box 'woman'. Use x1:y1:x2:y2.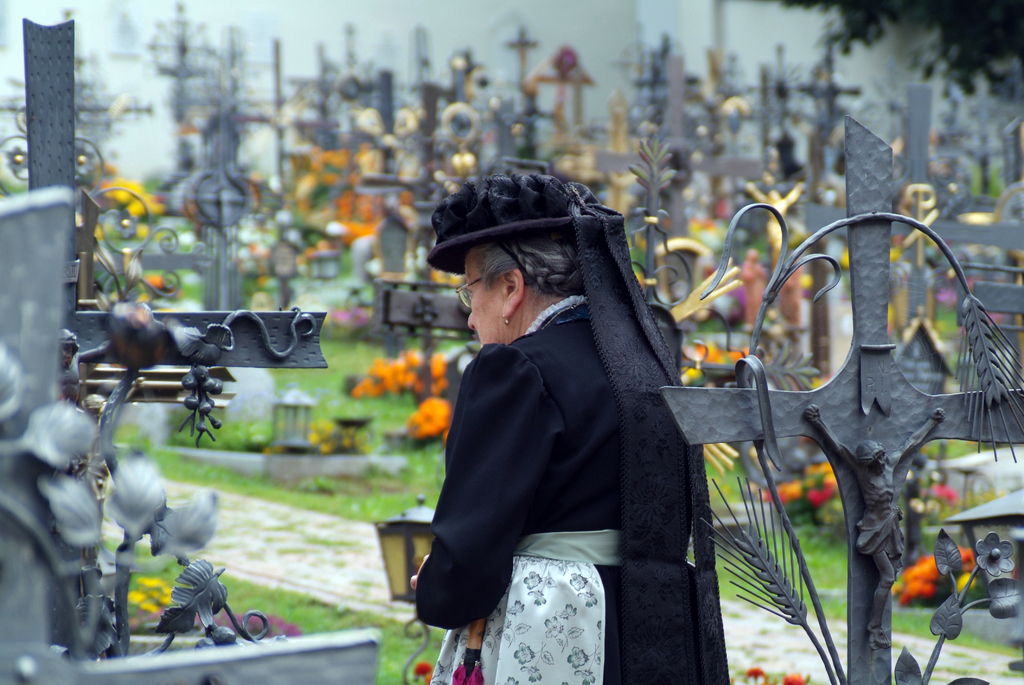
399:164:727:684.
